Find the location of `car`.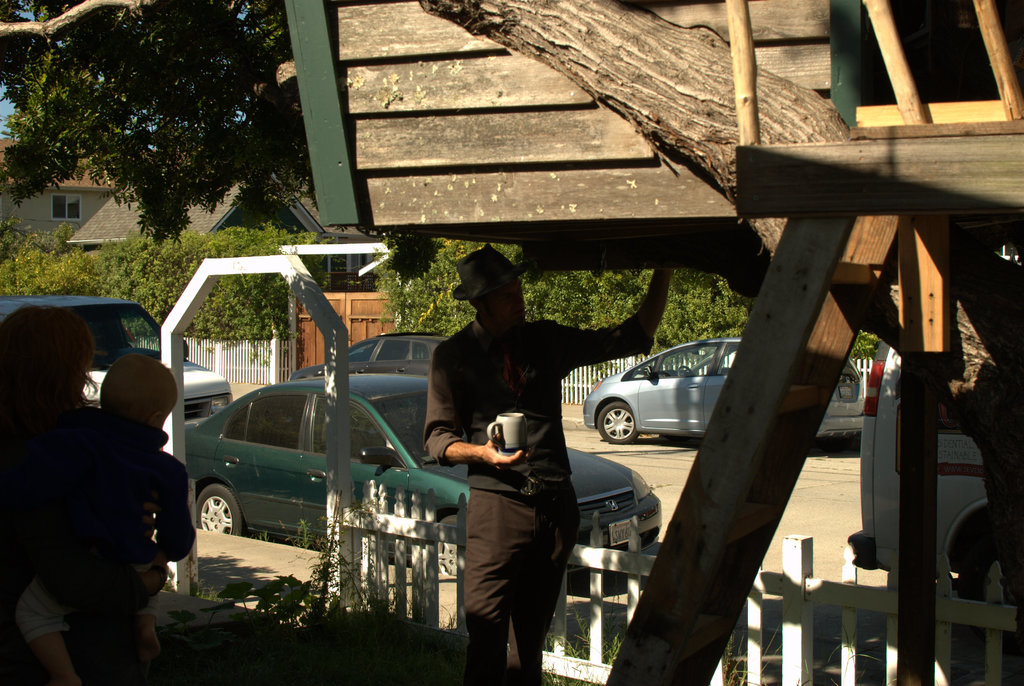
Location: detection(582, 340, 870, 443).
